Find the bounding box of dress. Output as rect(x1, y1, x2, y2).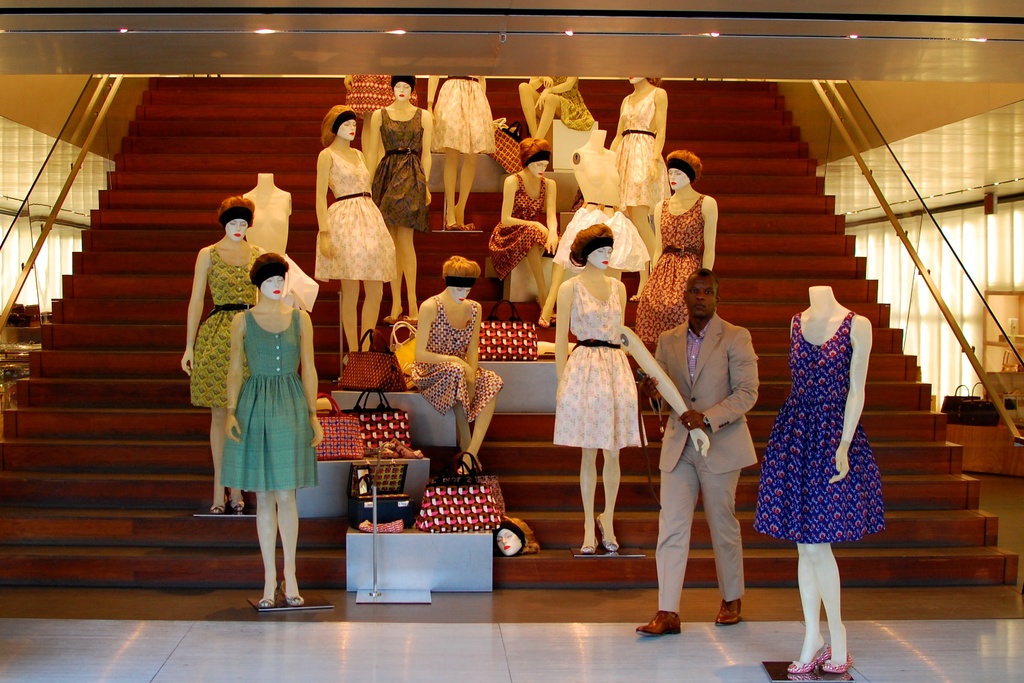
rect(612, 83, 668, 210).
